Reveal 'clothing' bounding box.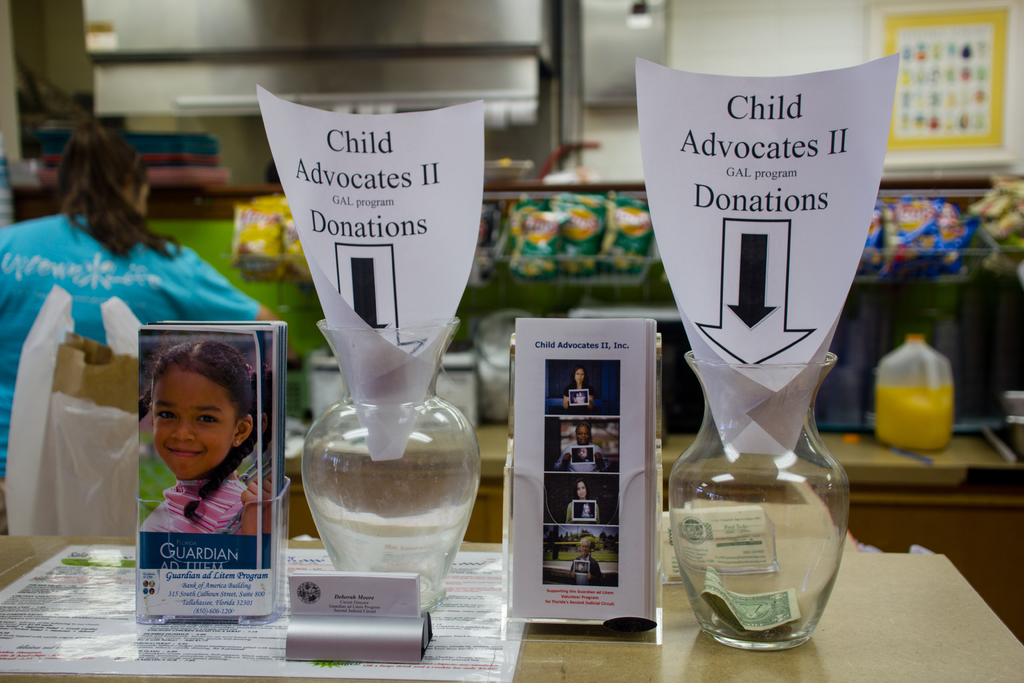
Revealed: {"left": 0, "top": 205, "right": 257, "bottom": 484}.
